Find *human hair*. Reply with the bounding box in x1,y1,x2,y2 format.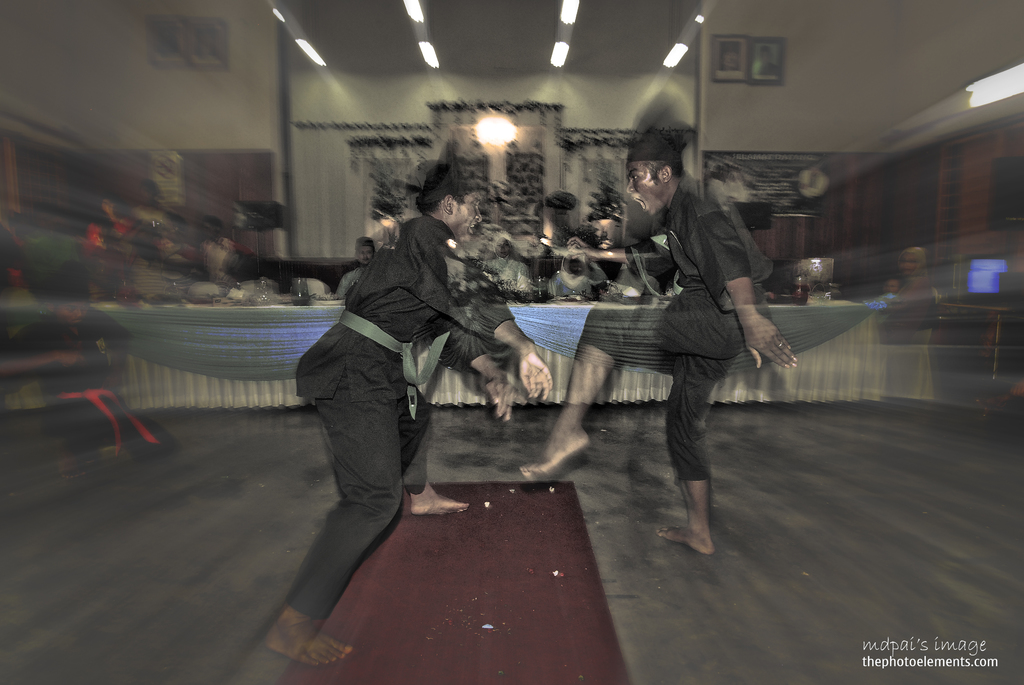
627,131,685,177.
